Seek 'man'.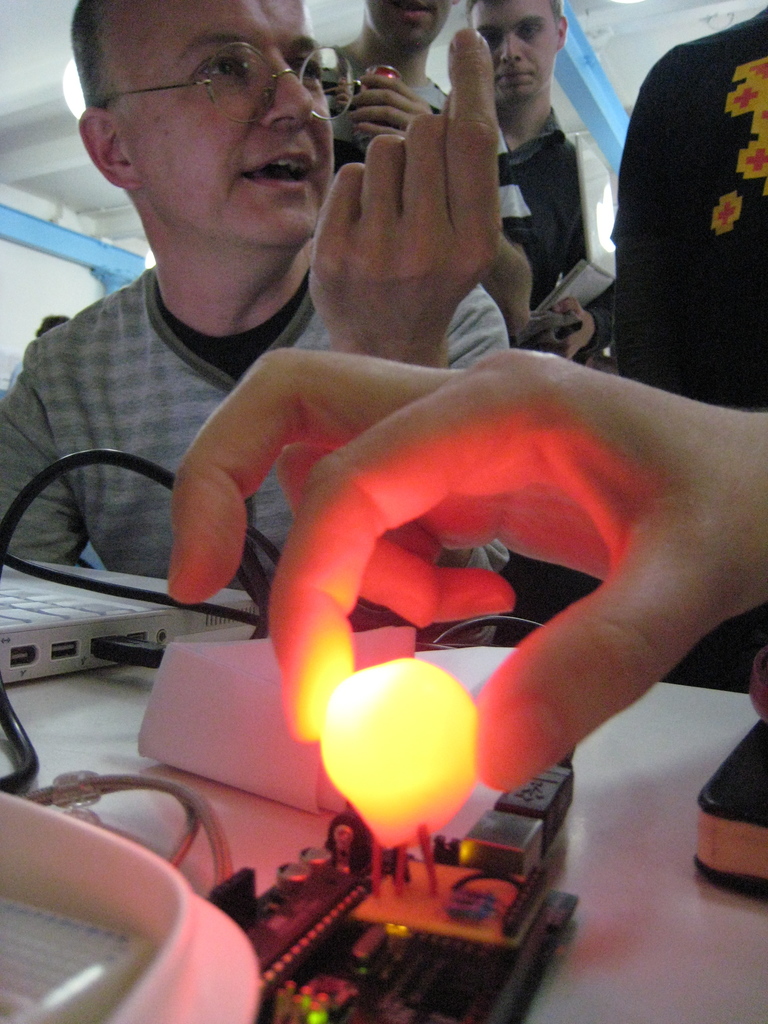
(0, 4, 519, 650).
